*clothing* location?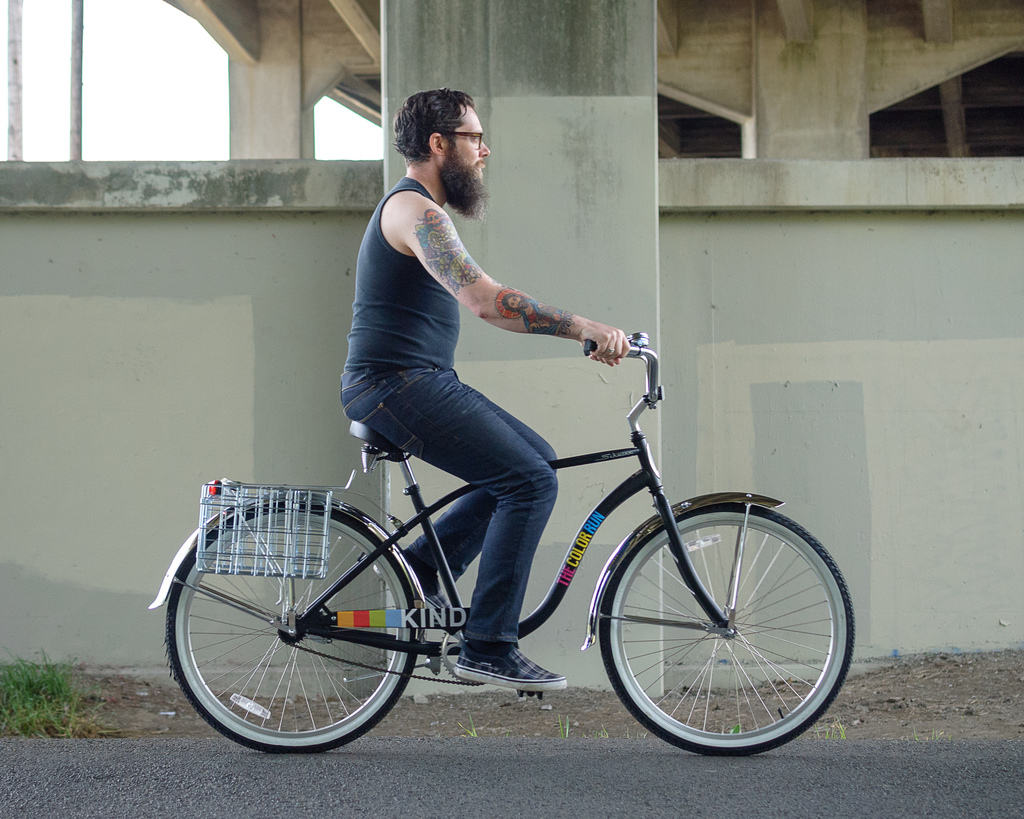
339,179,557,657
